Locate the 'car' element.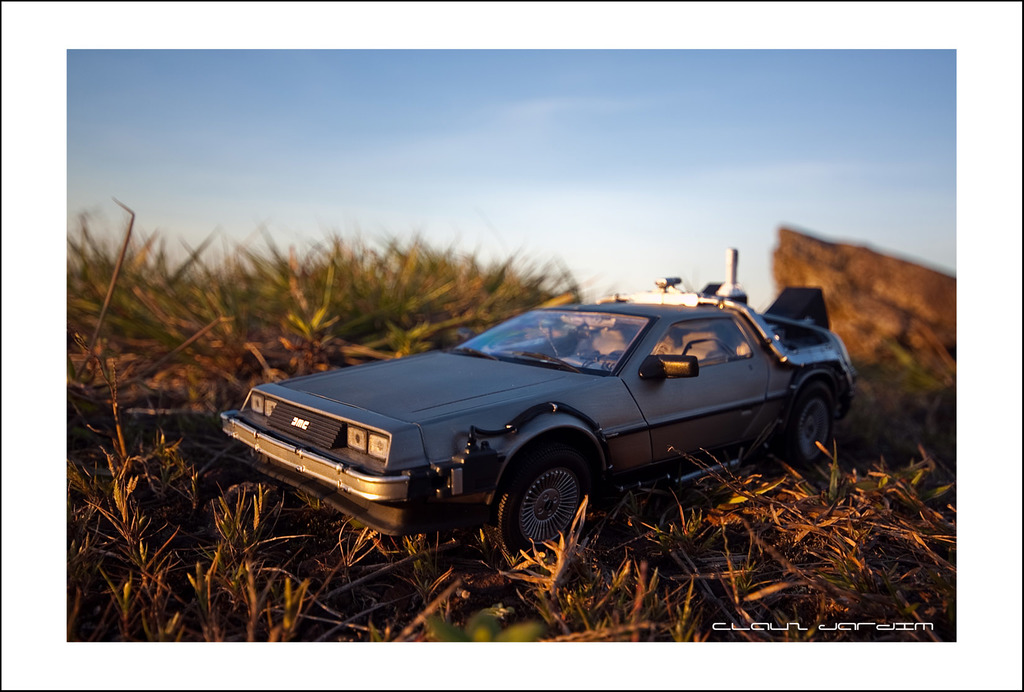
Element bbox: BBox(219, 243, 855, 558).
